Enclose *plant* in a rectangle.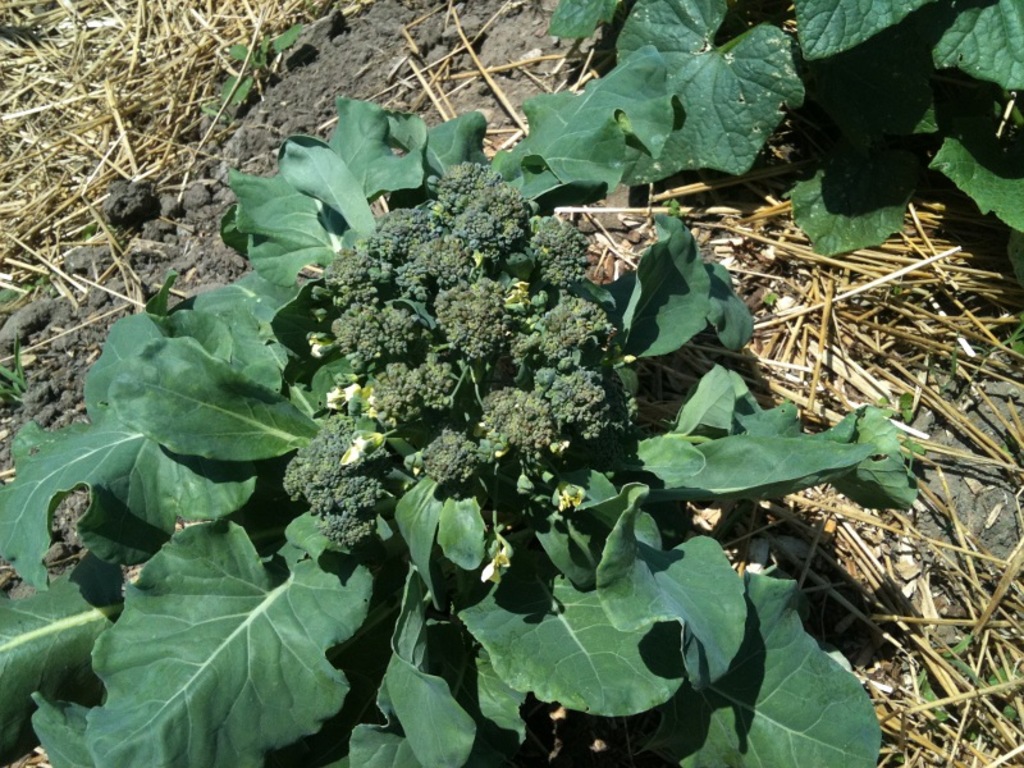
17/45/1015/751.
